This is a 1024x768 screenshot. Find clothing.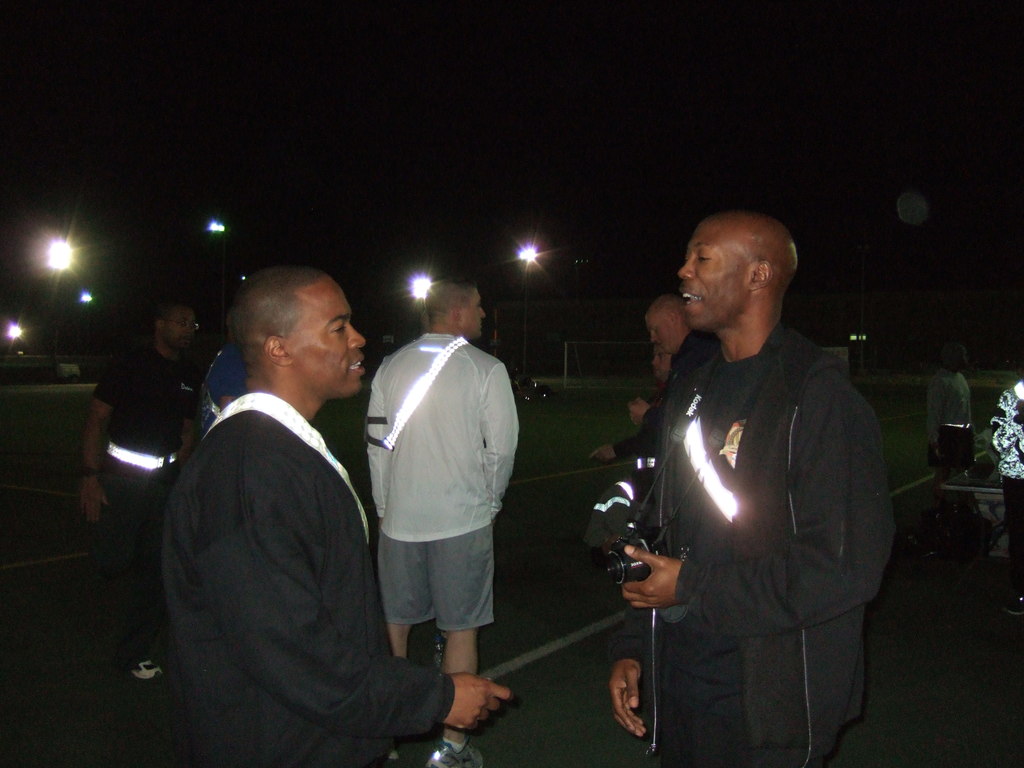
Bounding box: [x1=618, y1=322, x2=870, y2=767].
